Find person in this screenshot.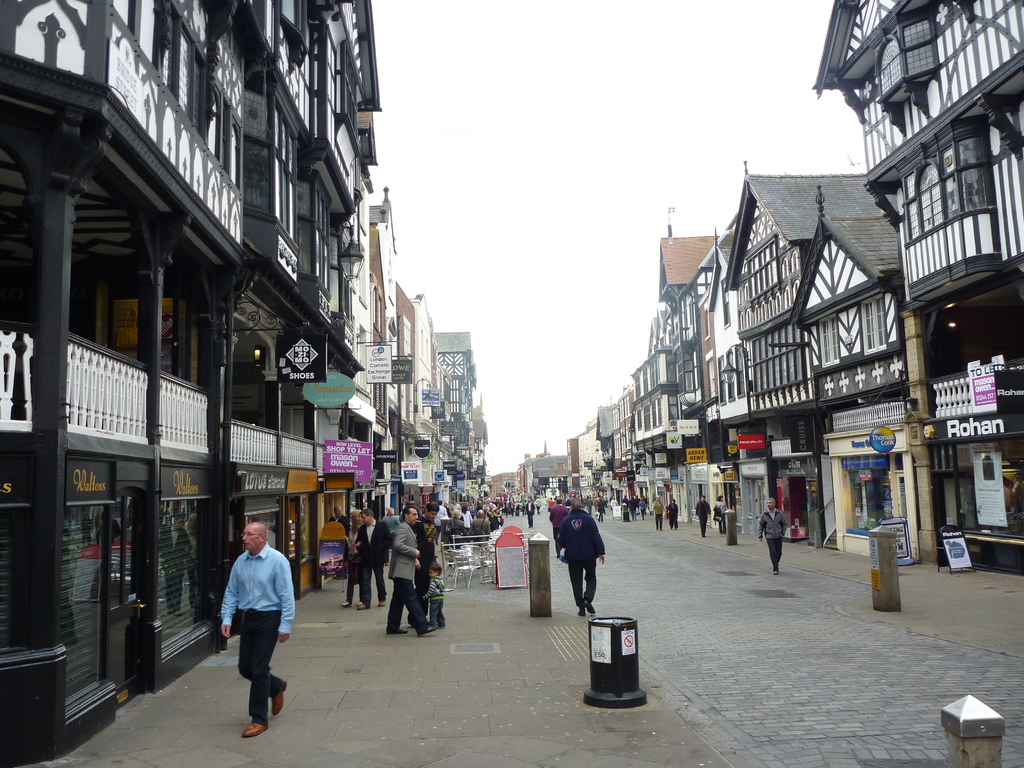
The bounding box for person is pyautogui.locateOnScreen(215, 522, 297, 740).
